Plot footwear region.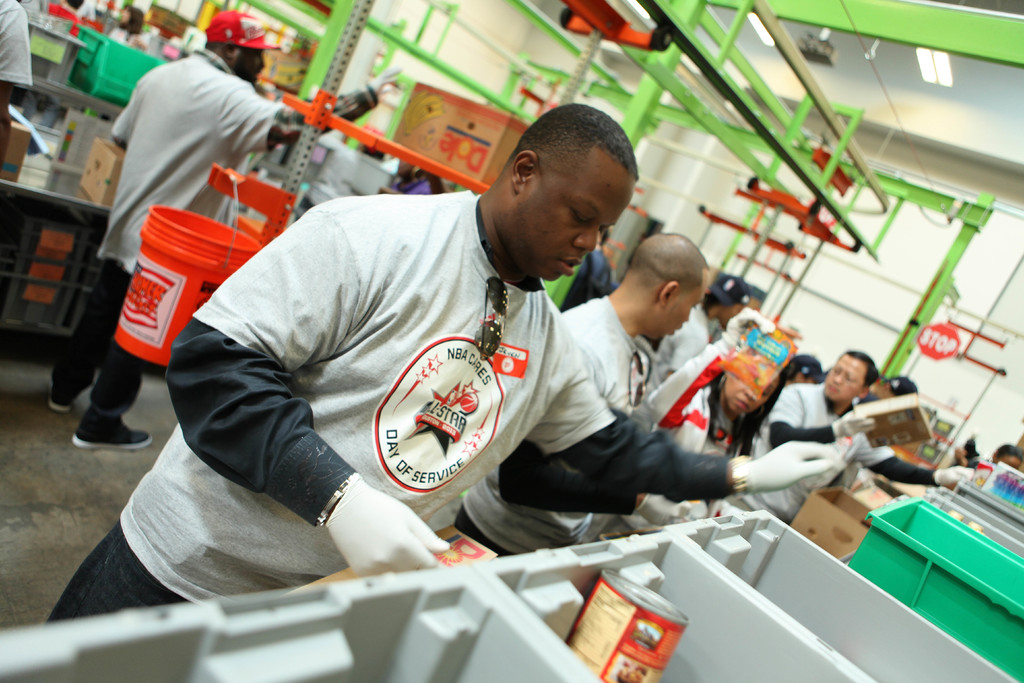
Plotted at 45, 384, 74, 416.
